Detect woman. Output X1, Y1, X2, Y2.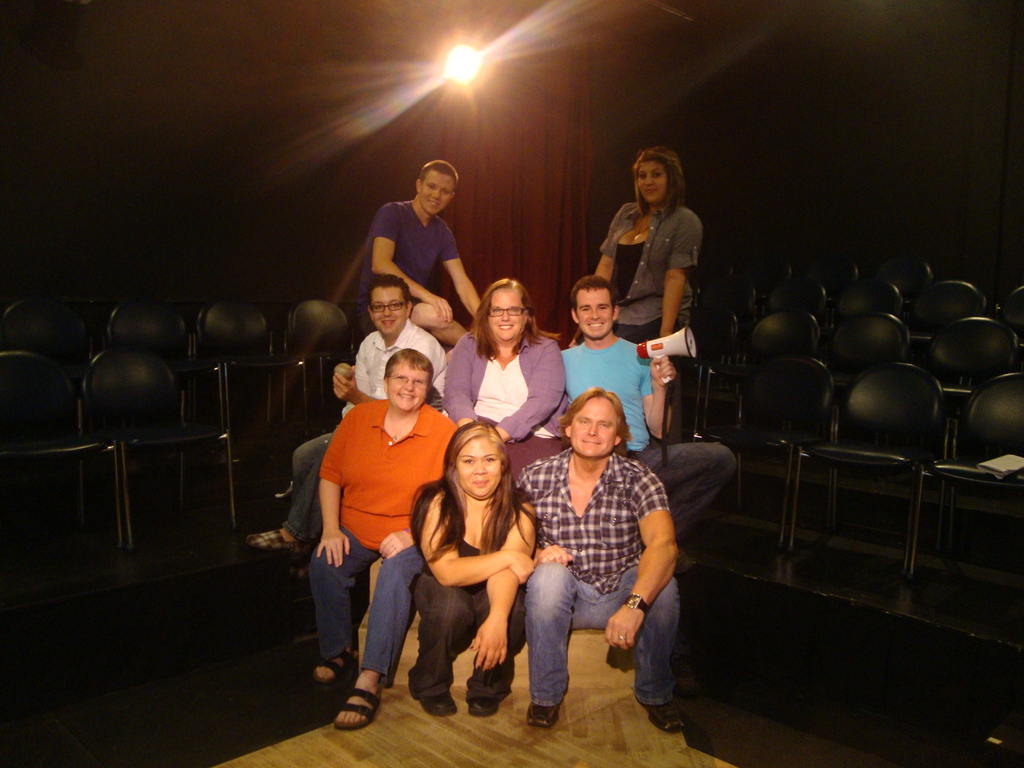
395, 411, 536, 728.
